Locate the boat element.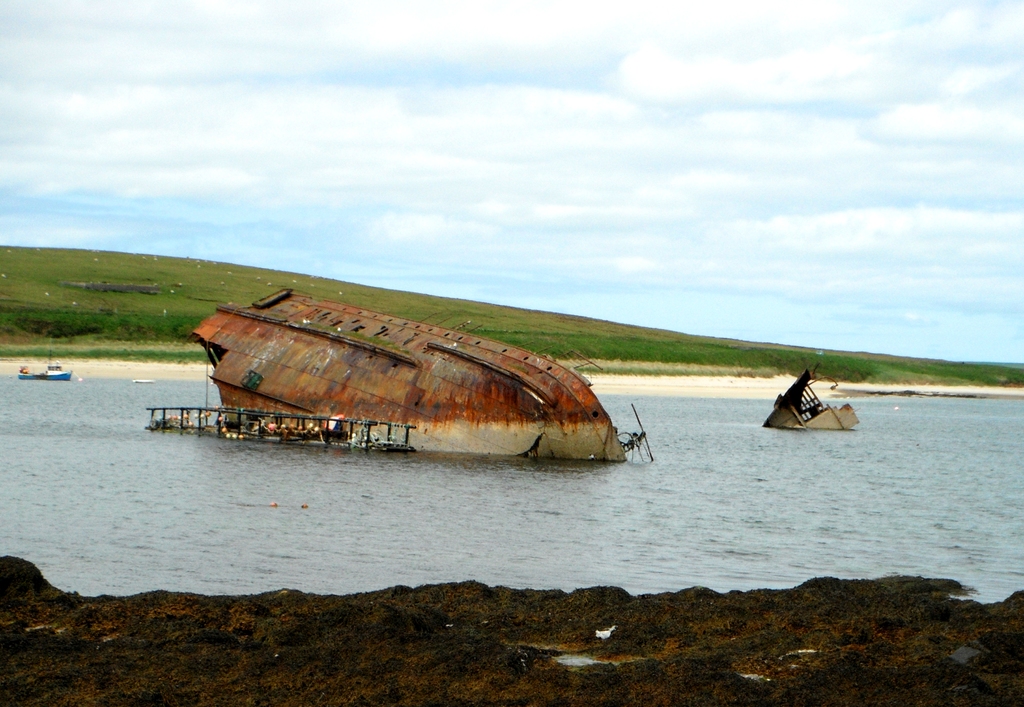
Element bbox: Rect(180, 298, 612, 451).
